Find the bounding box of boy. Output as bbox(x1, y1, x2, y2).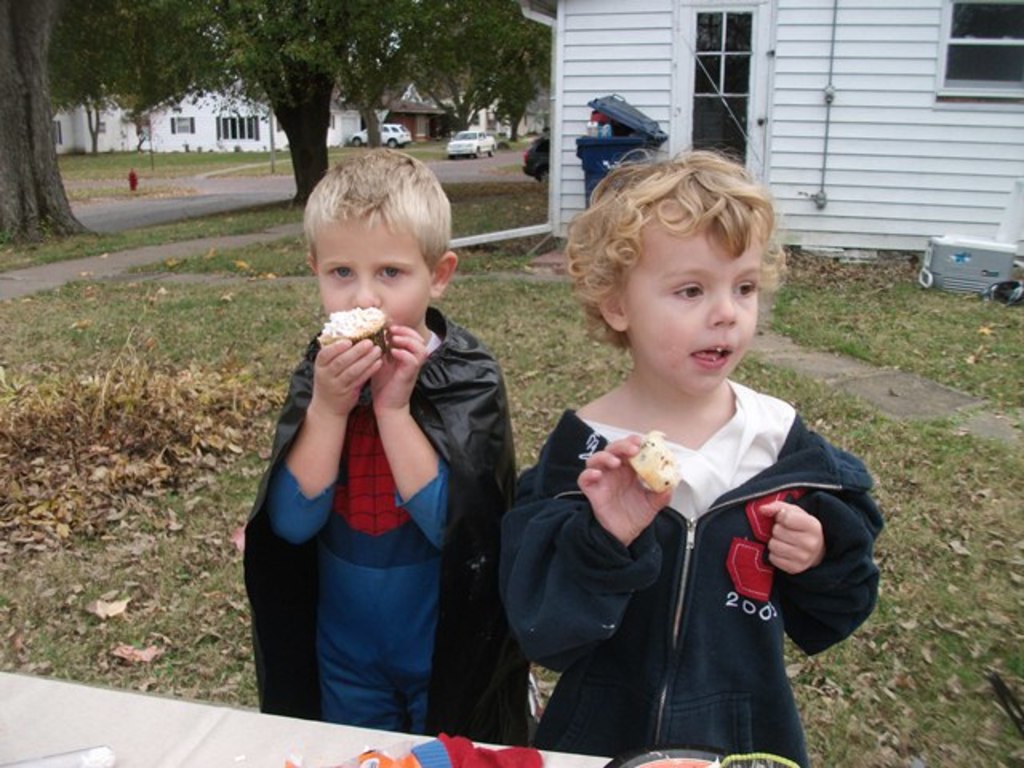
bbox(491, 154, 880, 754).
